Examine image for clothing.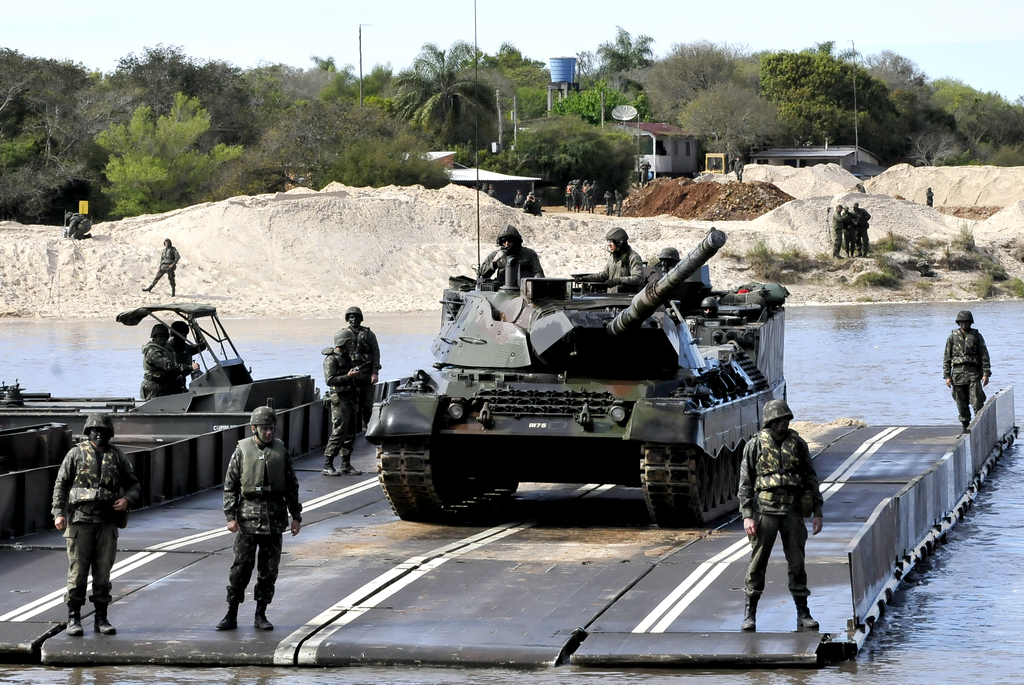
Examination result: <box>737,414,820,614</box>.
